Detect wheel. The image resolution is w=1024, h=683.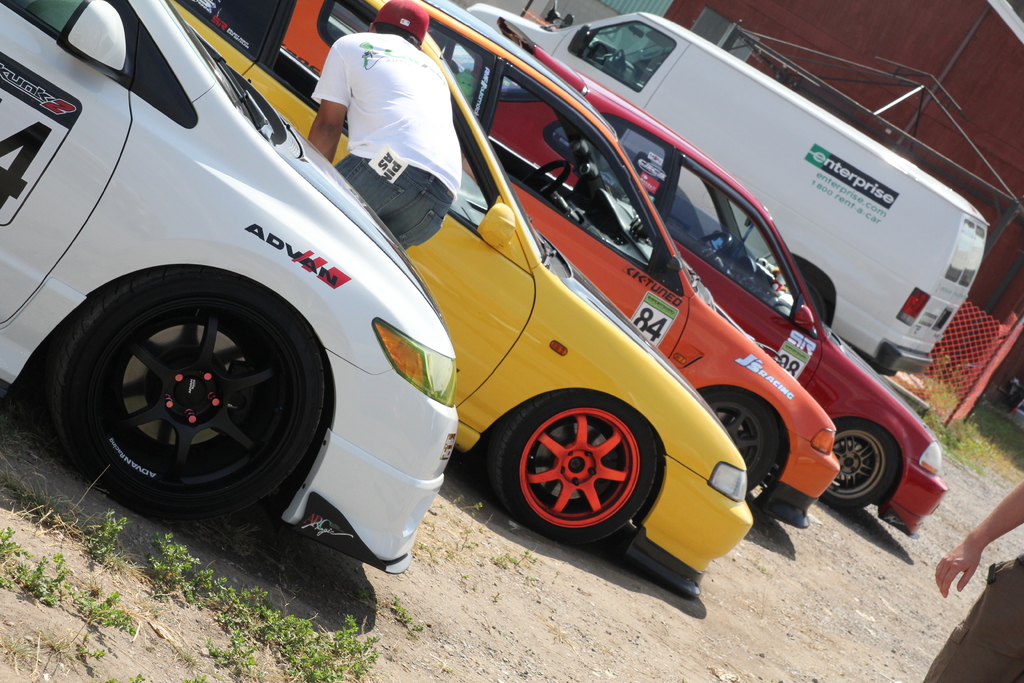
bbox=(803, 277, 831, 323).
